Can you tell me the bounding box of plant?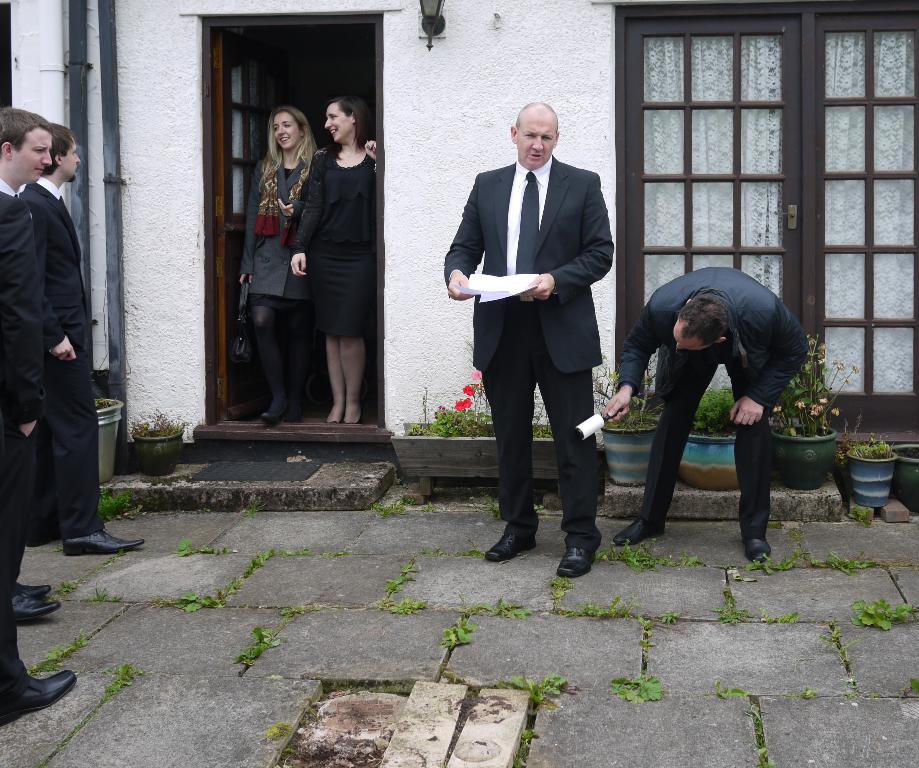
x1=49, y1=574, x2=79, y2=607.
